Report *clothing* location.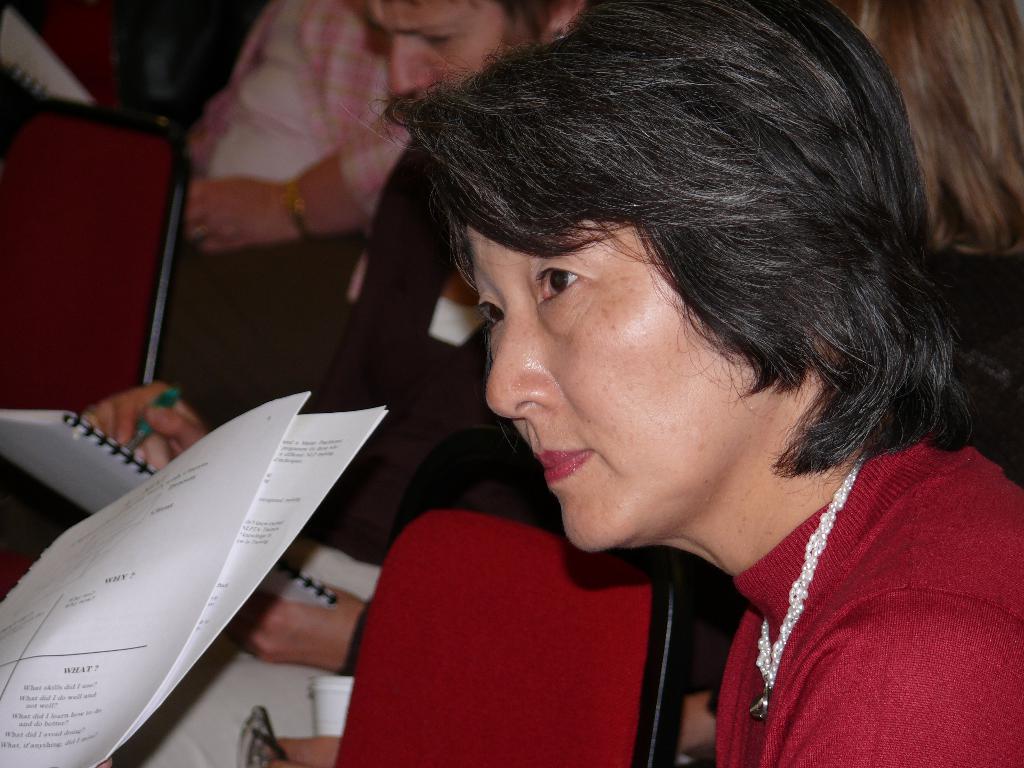
Report: {"x1": 182, "y1": 5, "x2": 404, "y2": 445}.
